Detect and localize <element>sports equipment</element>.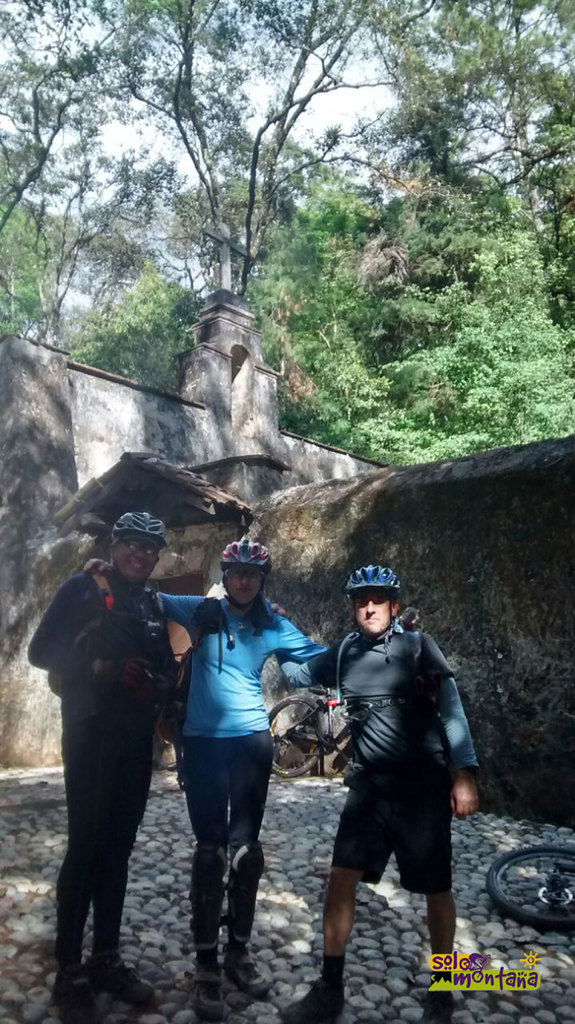
Localized at <box>112,514,165,591</box>.
